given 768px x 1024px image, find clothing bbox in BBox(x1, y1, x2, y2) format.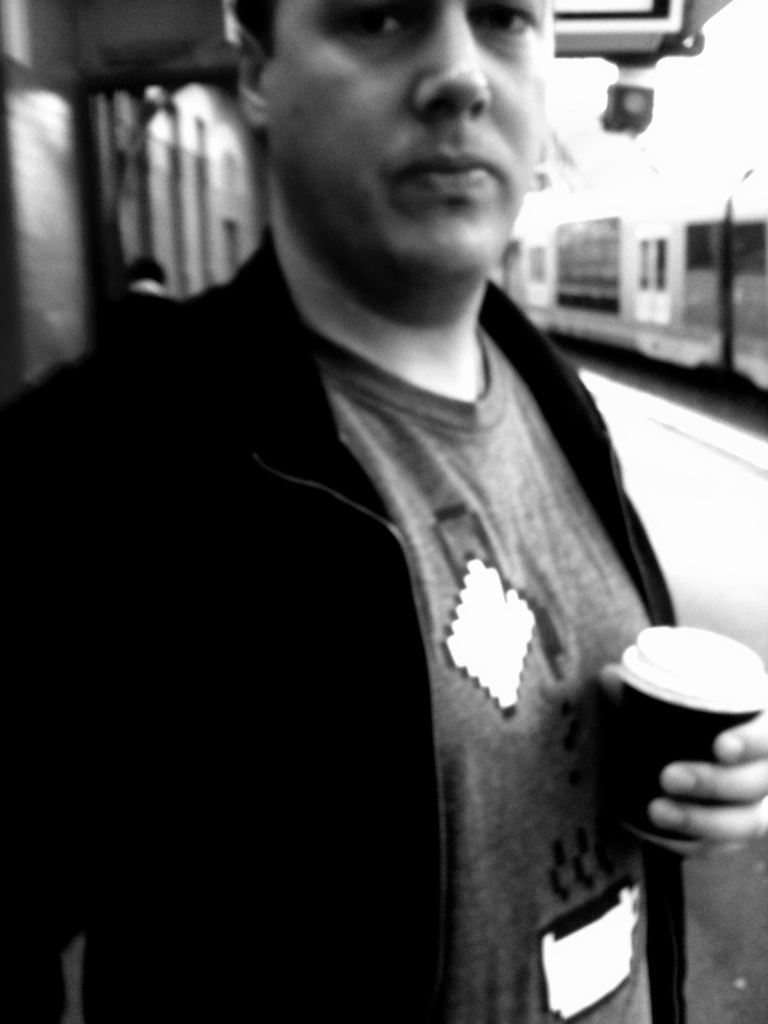
BBox(0, 220, 676, 1023).
